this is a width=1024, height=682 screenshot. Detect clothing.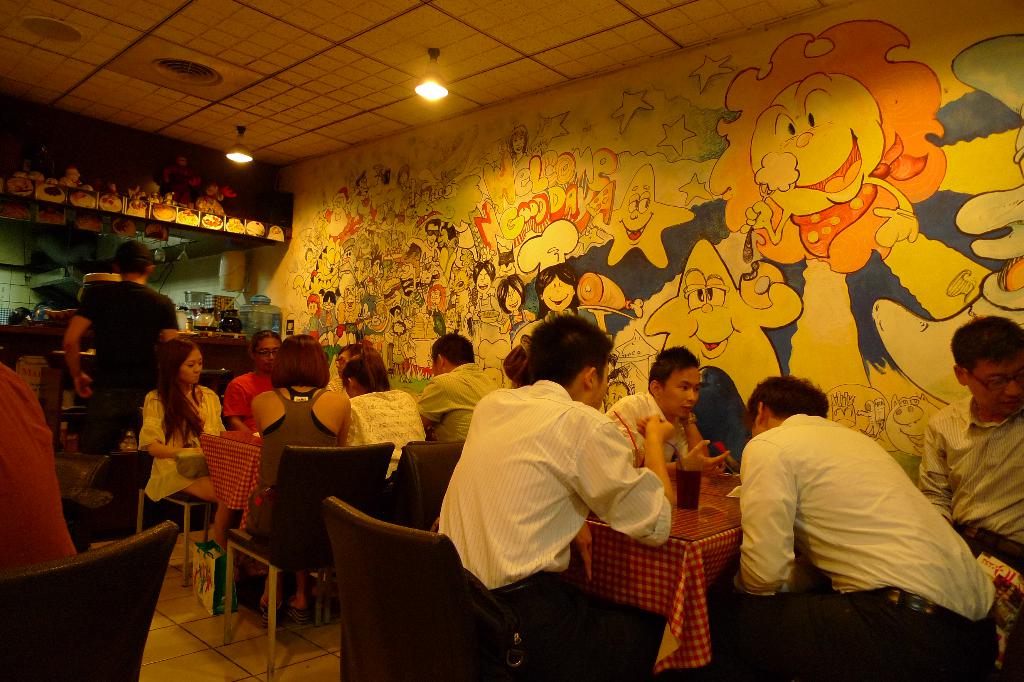
x1=730, y1=389, x2=970, y2=647.
